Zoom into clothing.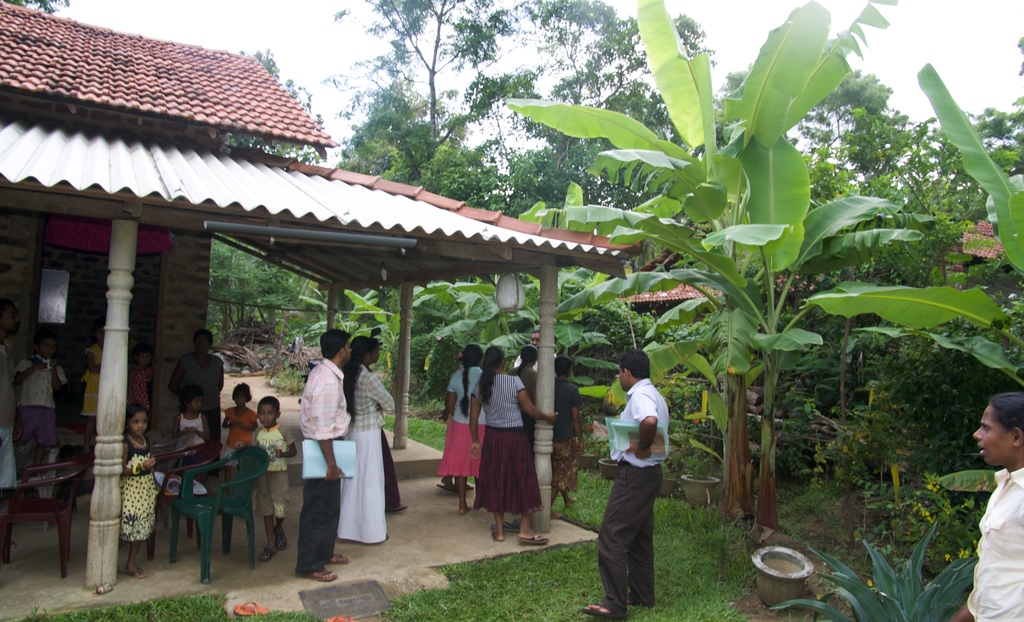
Zoom target: select_region(554, 378, 579, 495).
